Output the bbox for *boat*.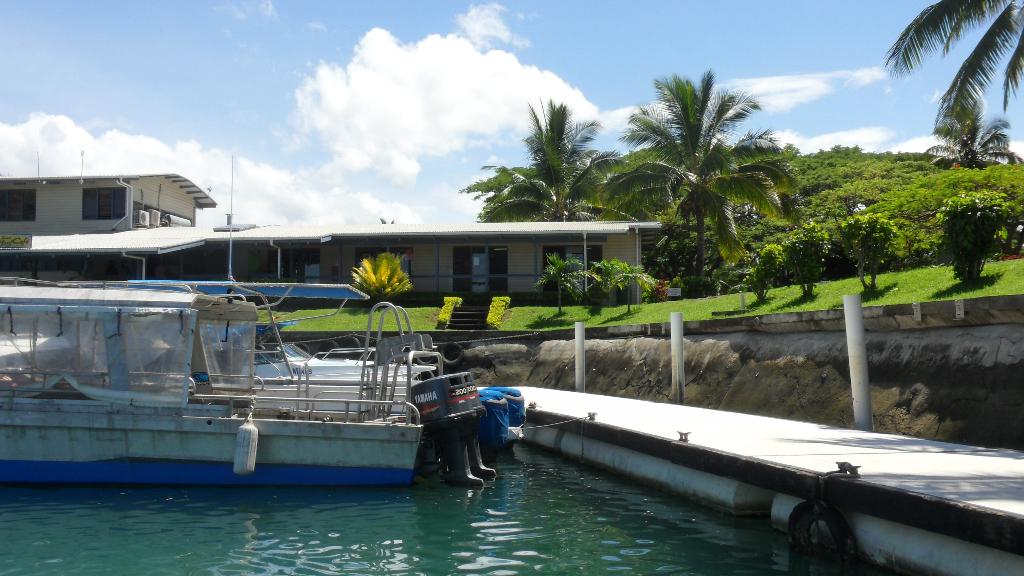
crop(0, 295, 422, 505).
